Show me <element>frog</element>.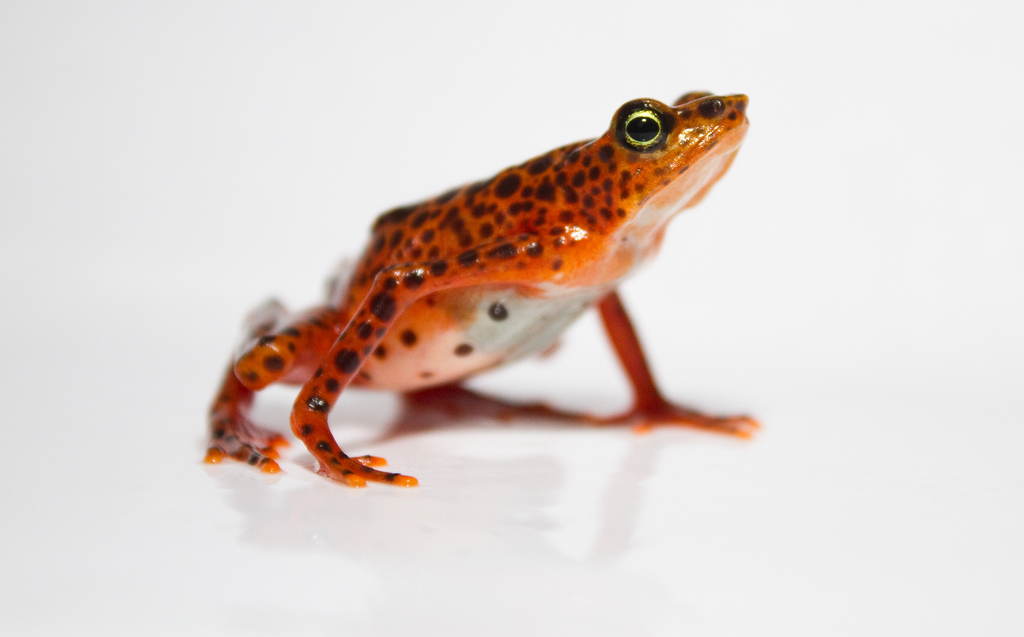
<element>frog</element> is here: 204 93 760 493.
